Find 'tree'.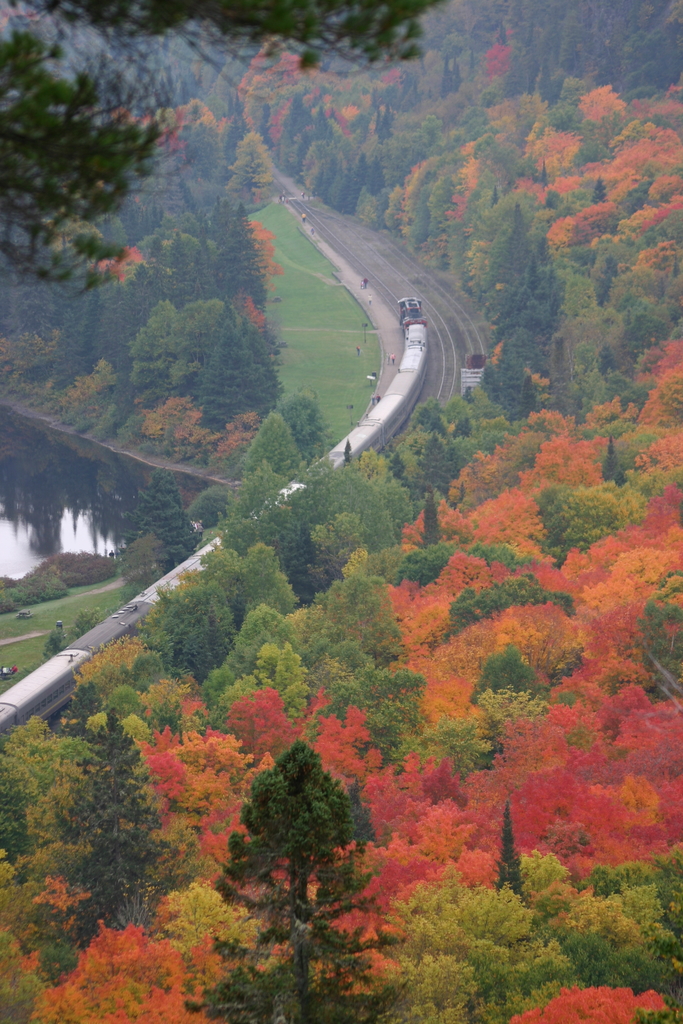
192:534:245:609.
